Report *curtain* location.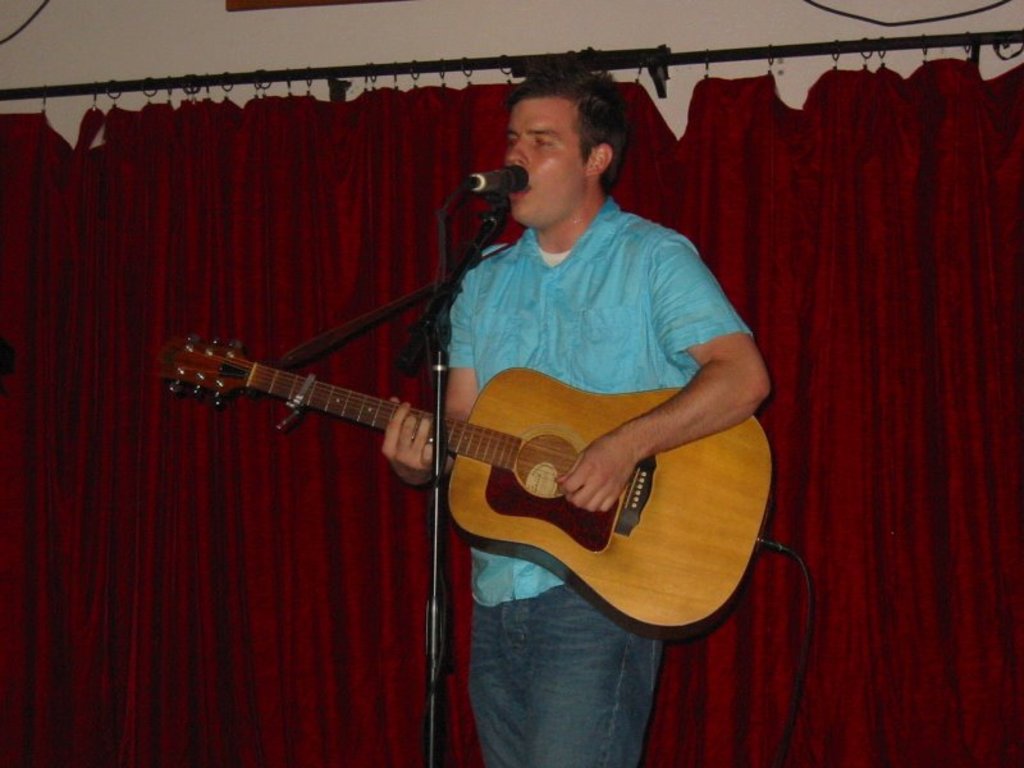
Report: 0/51/1023/767.
